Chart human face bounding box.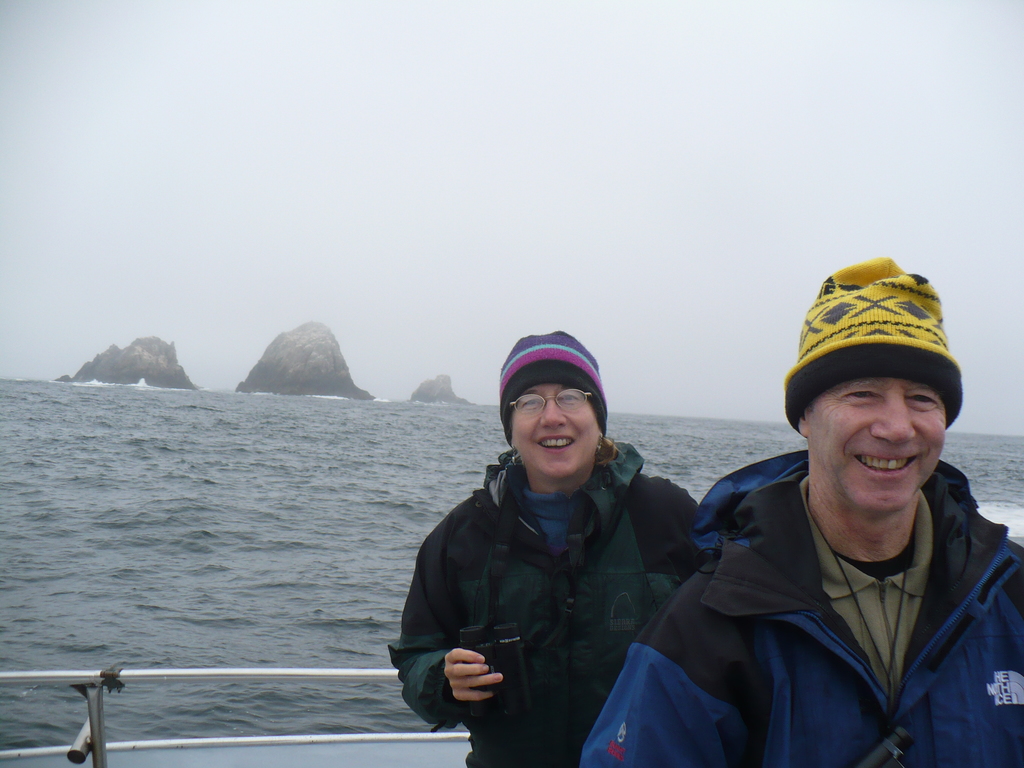
Charted: BBox(512, 383, 598, 476).
